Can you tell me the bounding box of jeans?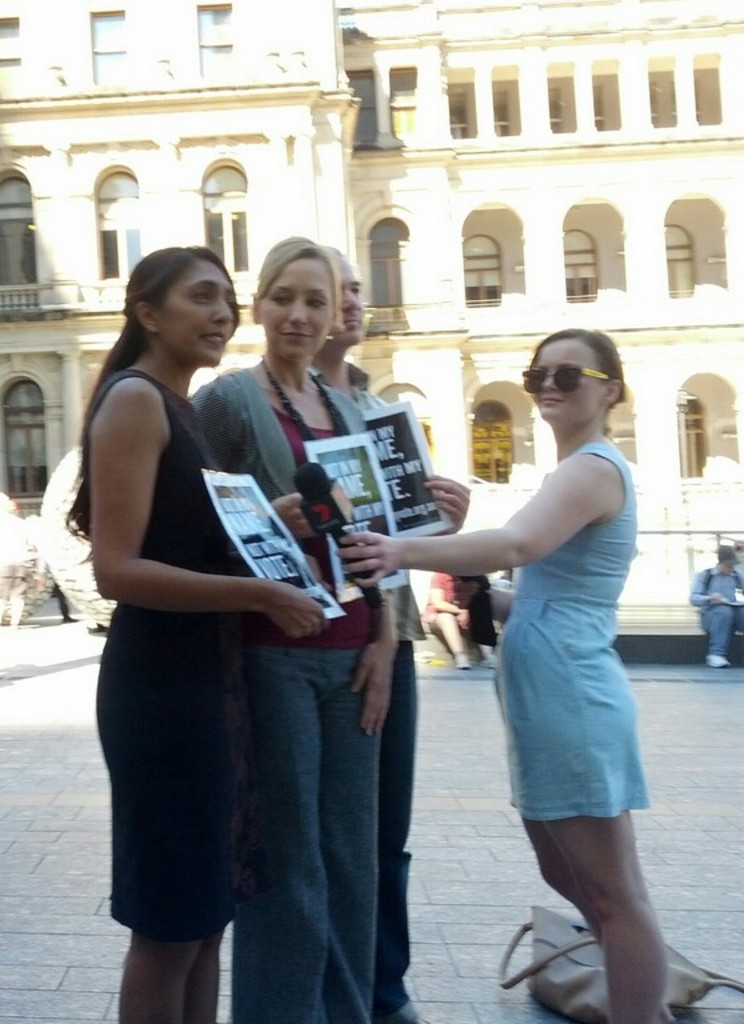
bbox(169, 611, 429, 1017).
